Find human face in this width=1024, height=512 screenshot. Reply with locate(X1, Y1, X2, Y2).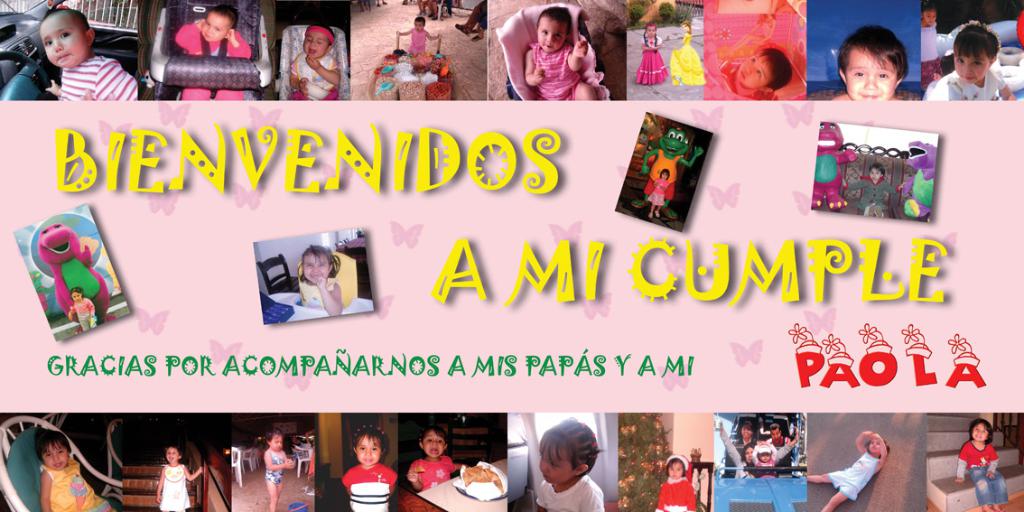
locate(870, 440, 879, 453).
